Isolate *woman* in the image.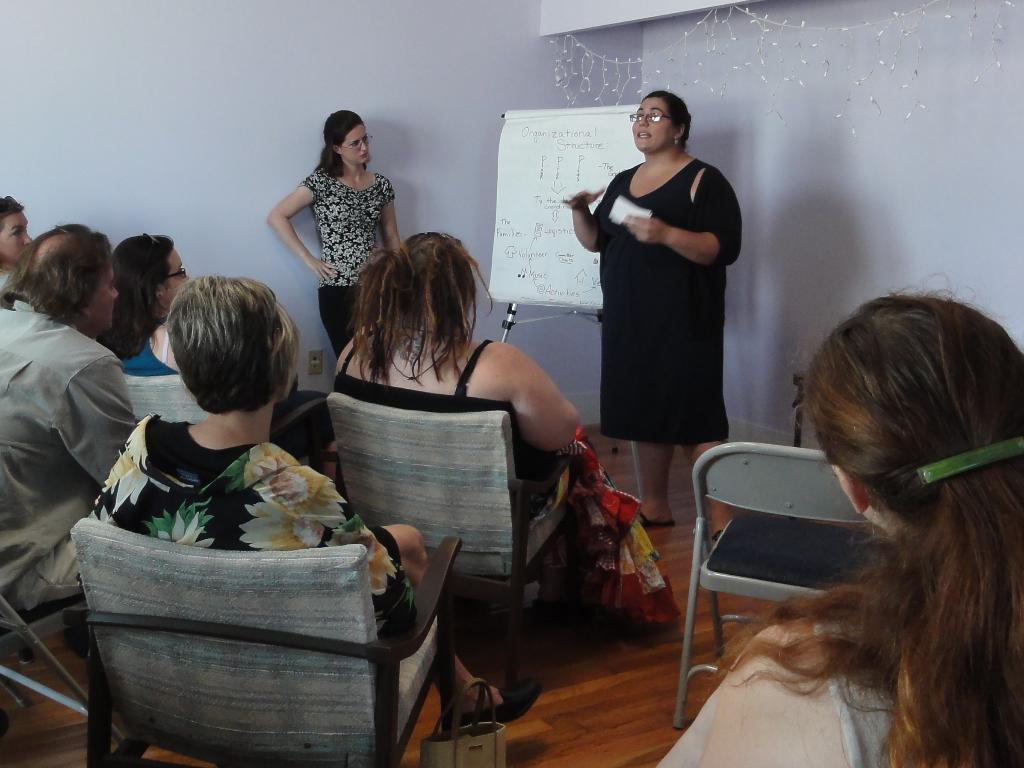
Isolated region: BBox(262, 108, 403, 358).
